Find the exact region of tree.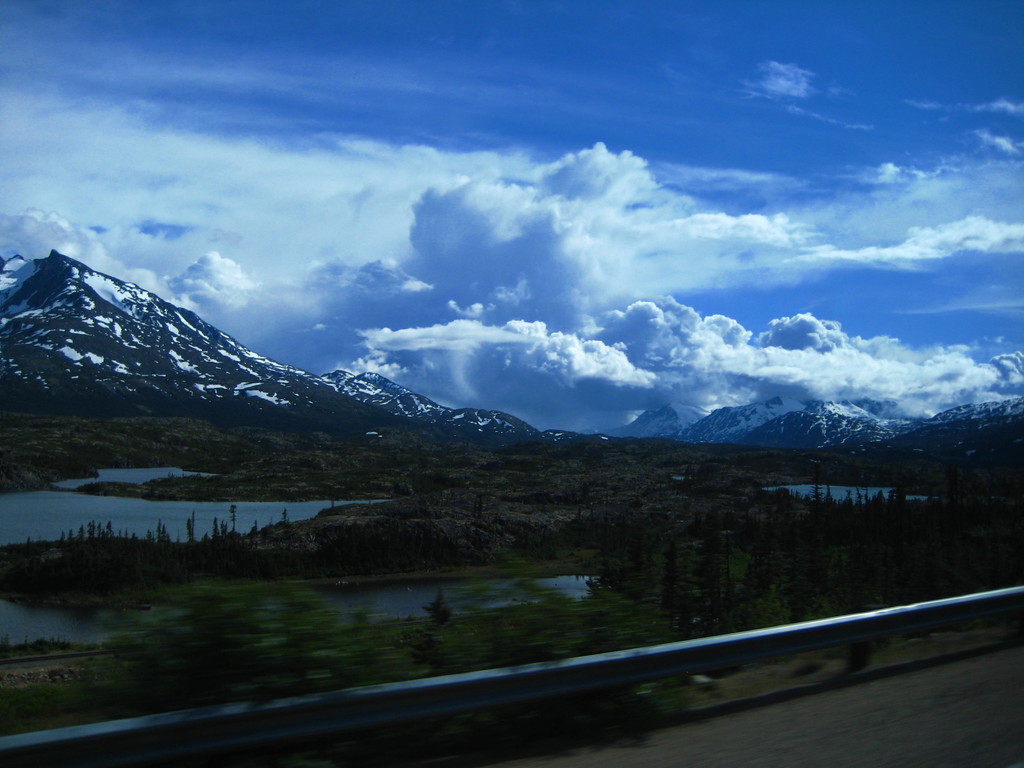
Exact region: left=108, top=516, right=110, bottom=538.
